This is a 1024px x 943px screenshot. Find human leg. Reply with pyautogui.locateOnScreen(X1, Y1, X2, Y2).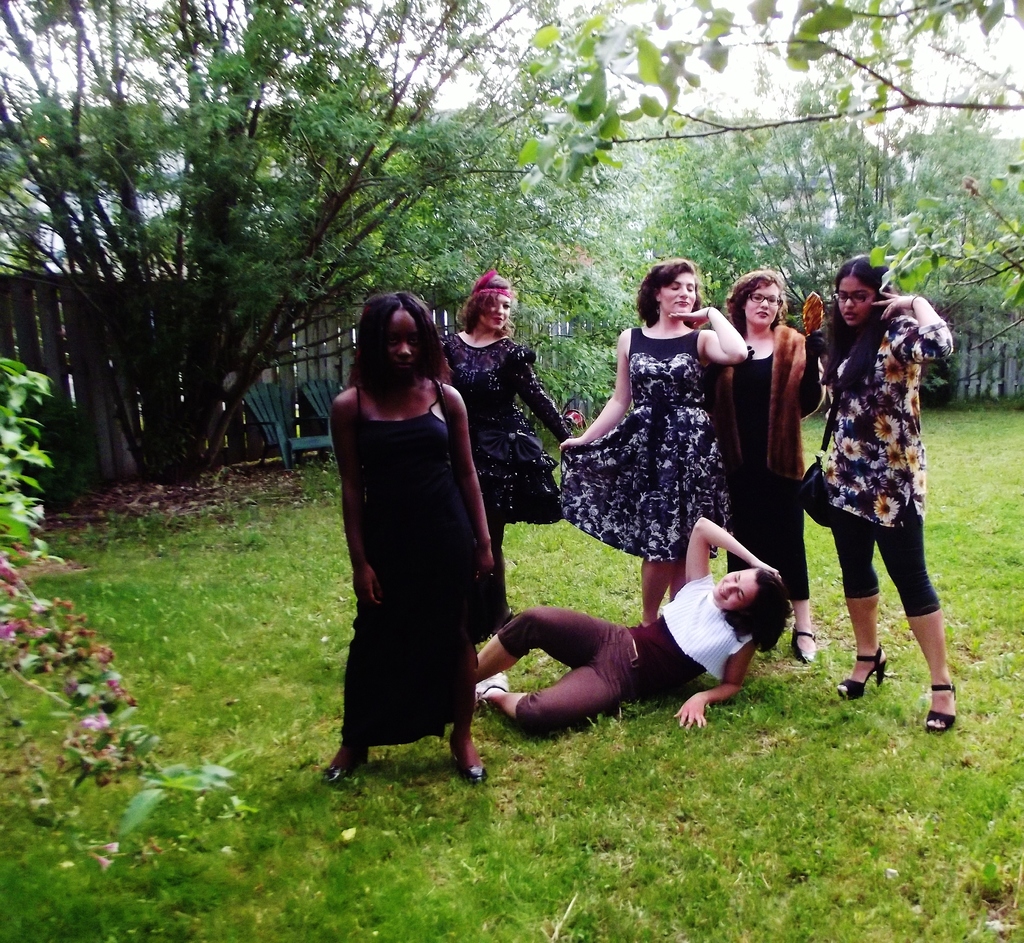
pyautogui.locateOnScreen(833, 506, 868, 705).
